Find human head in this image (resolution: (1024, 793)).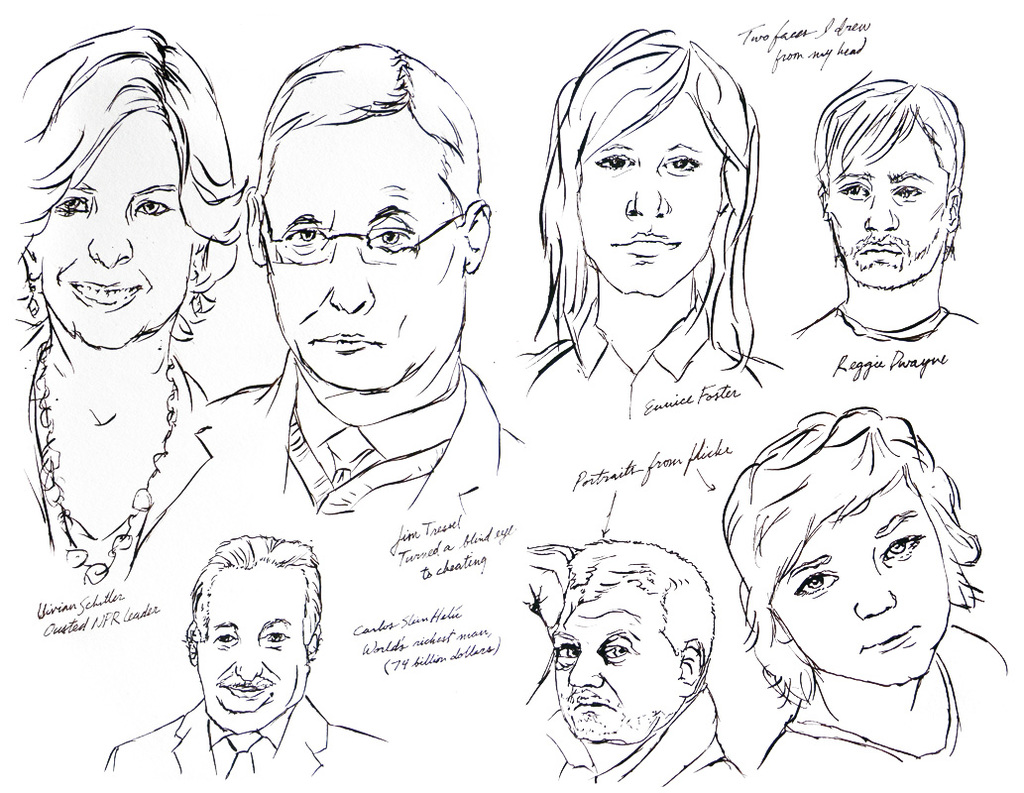
<region>20, 24, 245, 352</region>.
